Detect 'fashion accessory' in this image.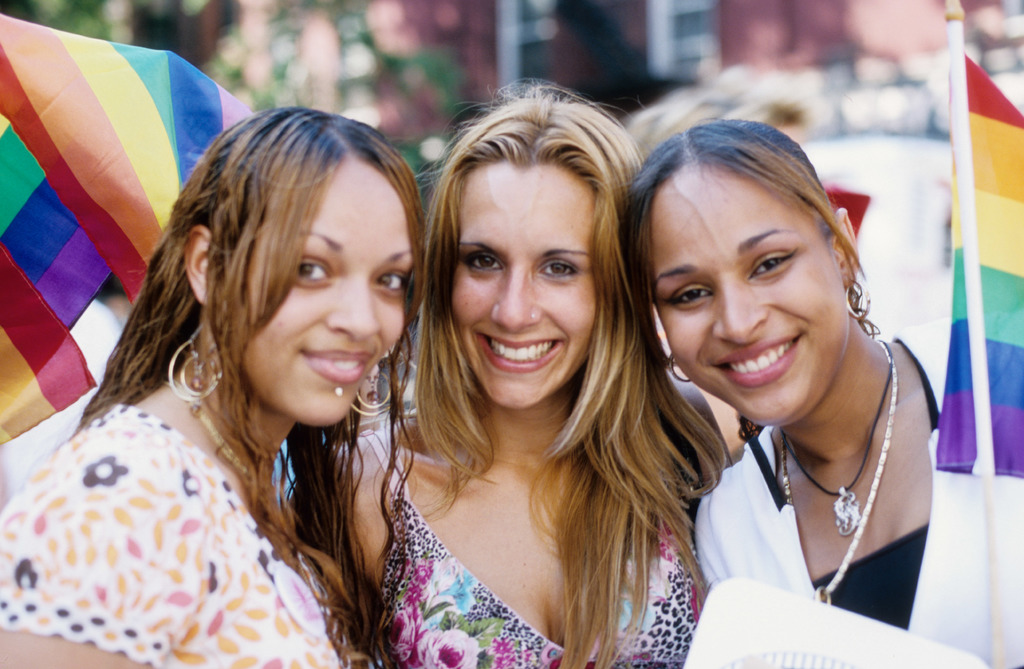
Detection: (335,385,348,399).
